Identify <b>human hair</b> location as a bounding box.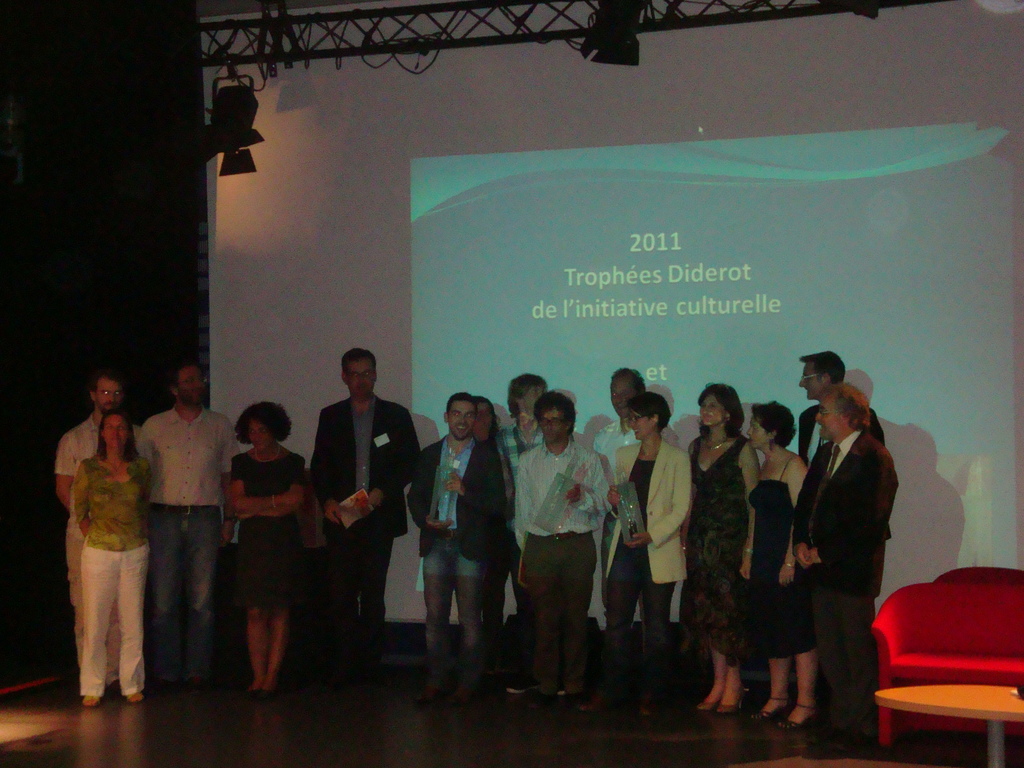
l=748, t=401, r=797, b=449.
